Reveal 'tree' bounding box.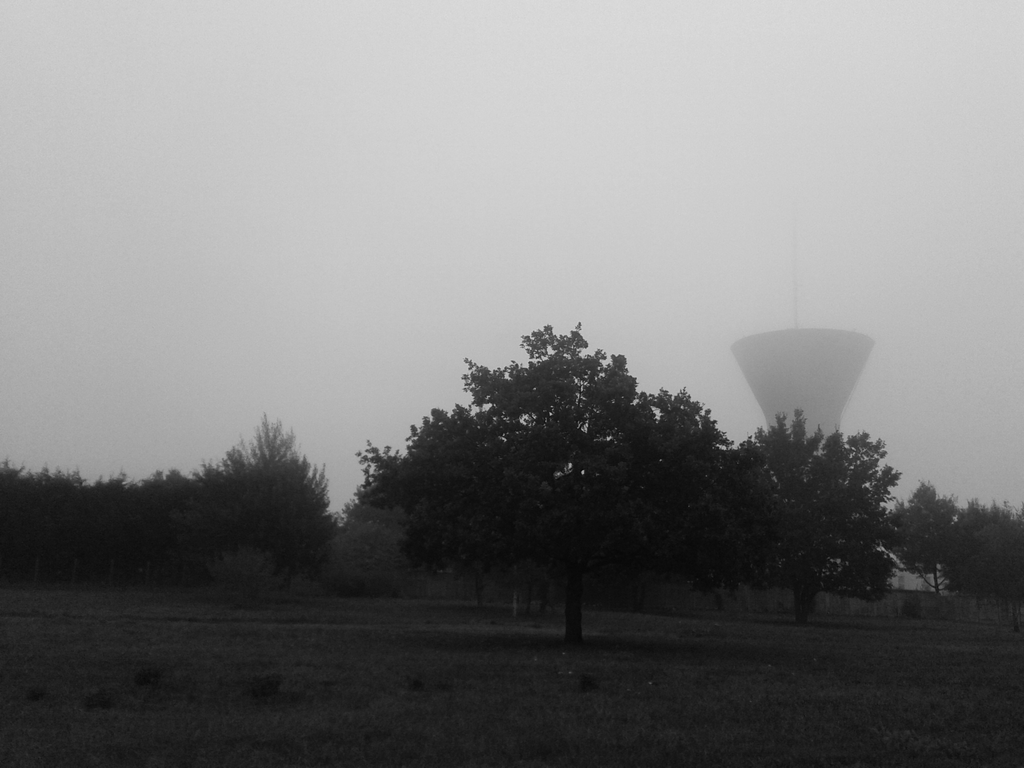
Revealed: {"left": 191, "top": 401, "right": 329, "bottom": 602}.
